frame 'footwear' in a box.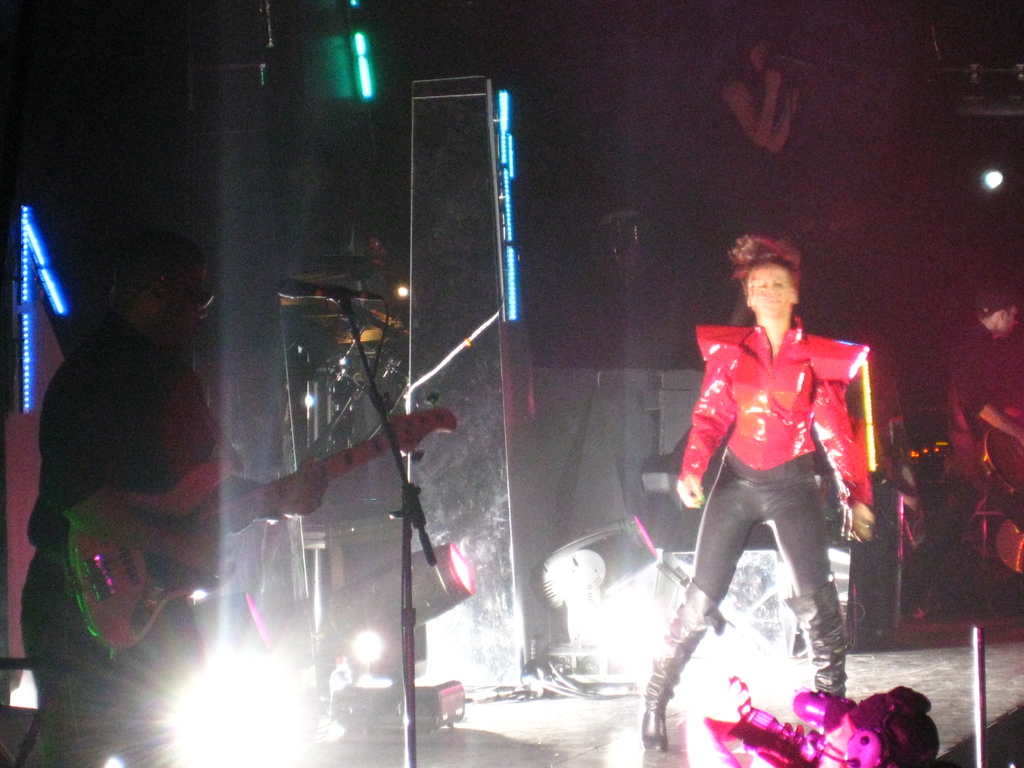
left=781, top=580, right=852, bottom=696.
